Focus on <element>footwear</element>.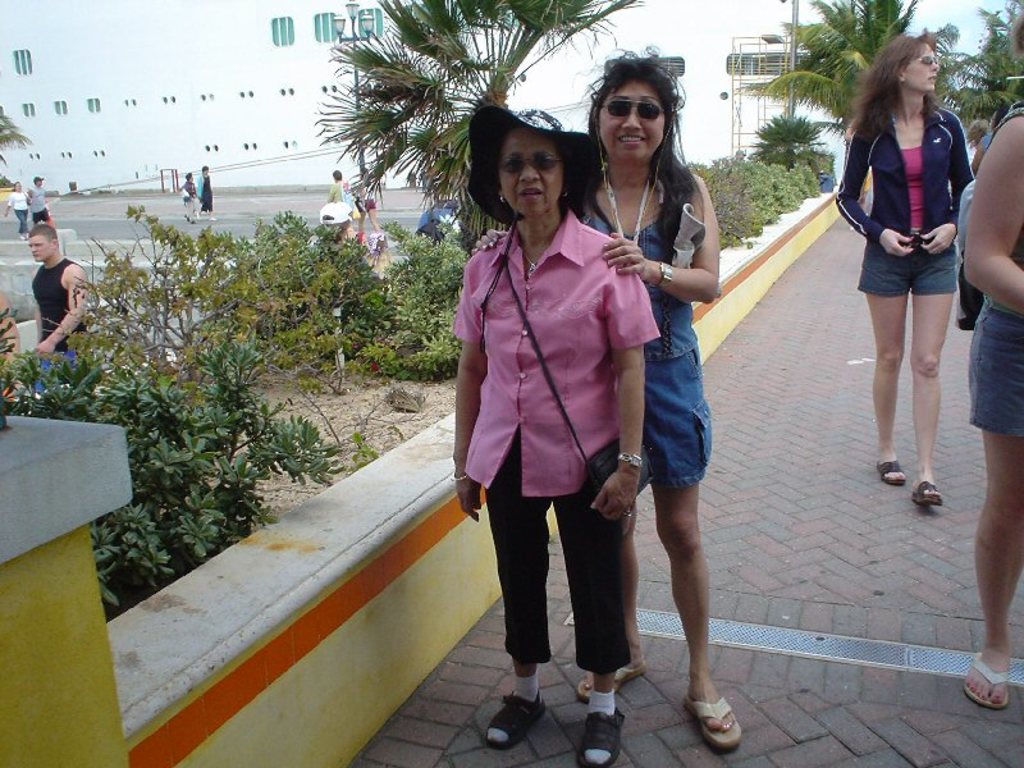
Focused at bbox(682, 662, 745, 749).
